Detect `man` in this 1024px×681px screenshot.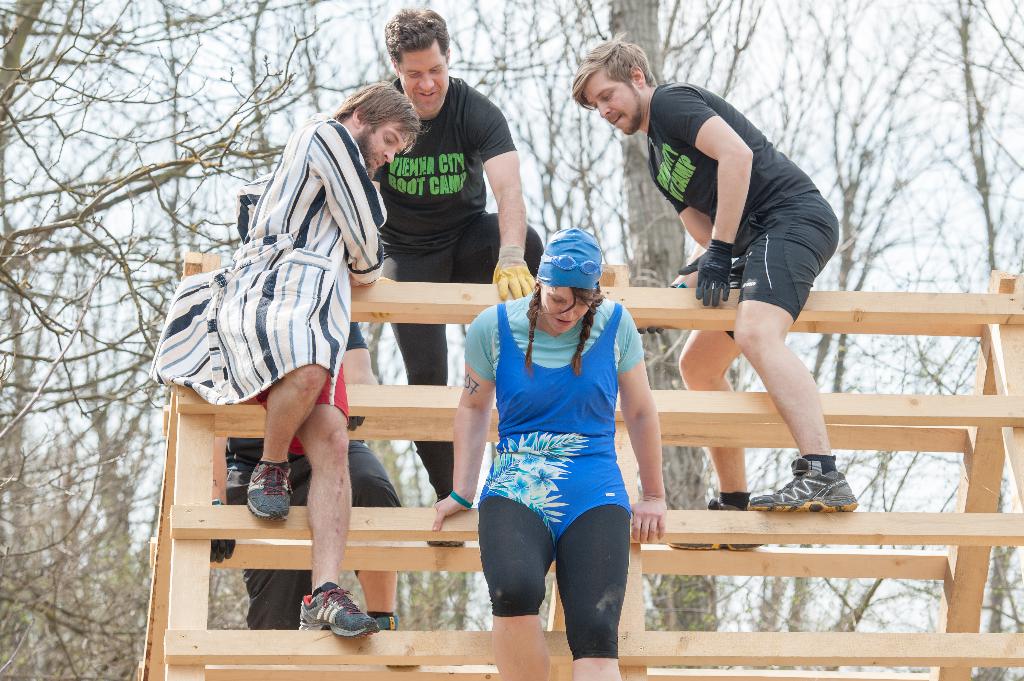
Detection: {"left": 562, "top": 35, "right": 843, "bottom": 545}.
